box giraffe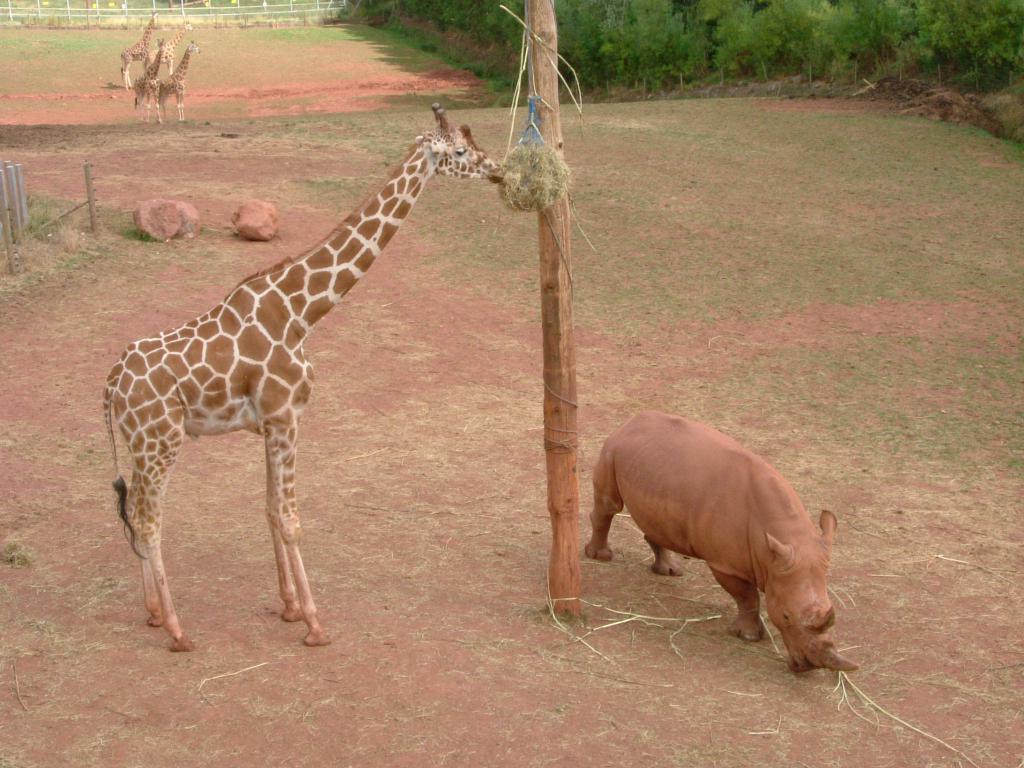
132 39 167 121
